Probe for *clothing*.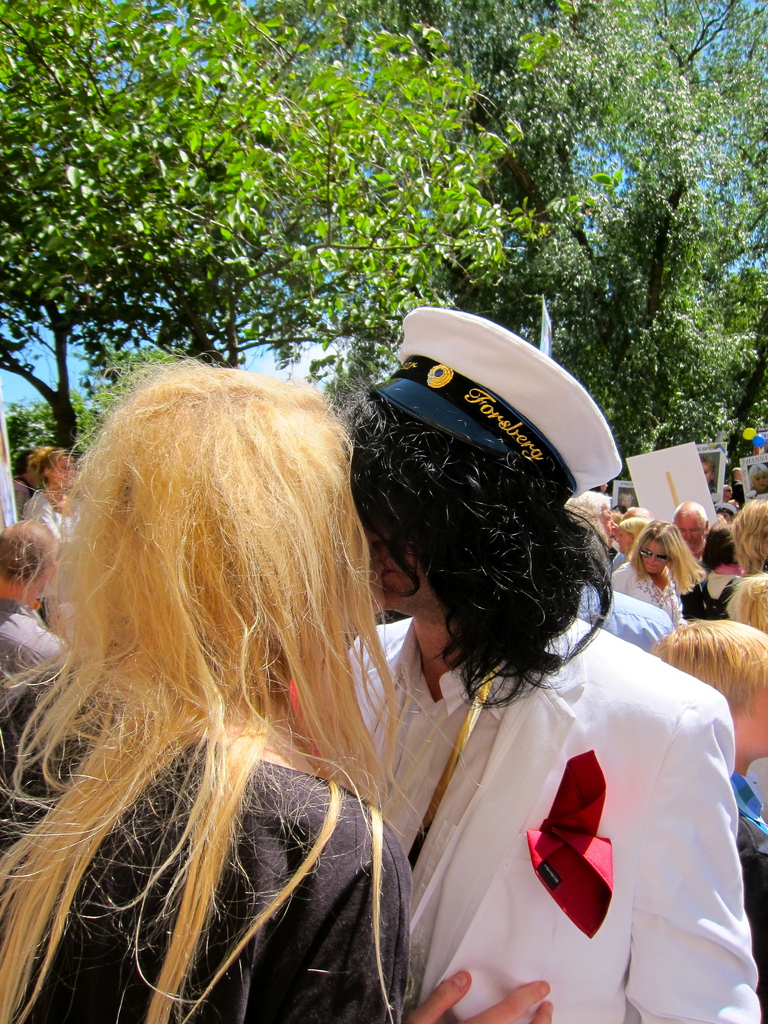
Probe result: {"x1": 340, "y1": 598, "x2": 734, "y2": 1016}.
